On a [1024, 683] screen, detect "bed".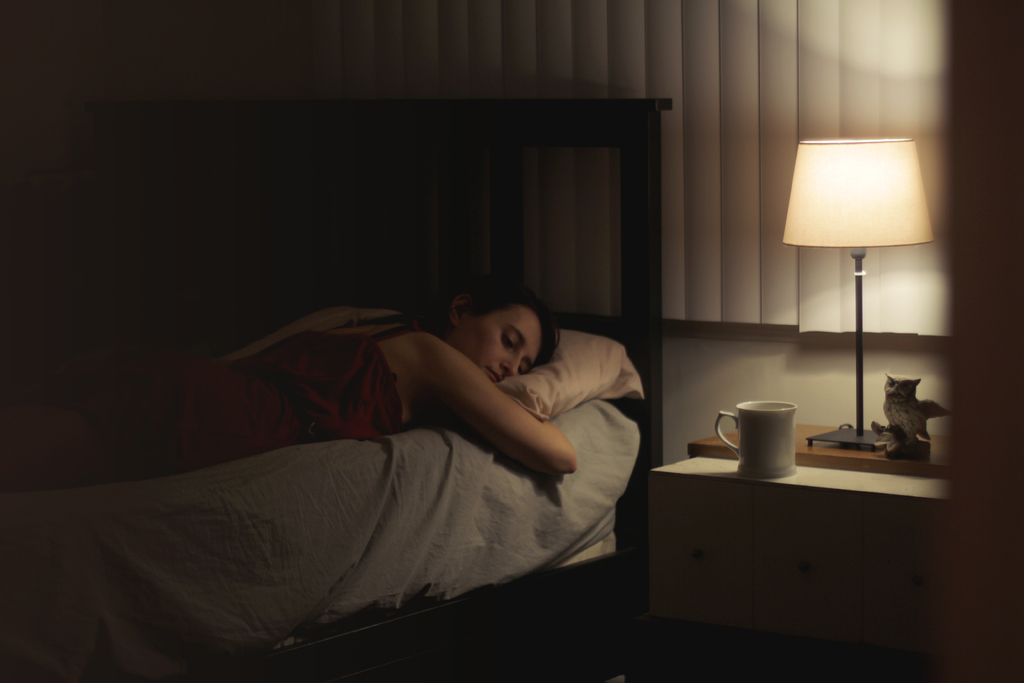
{"left": 0, "top": 99, "right": 668, "bottom": 682}.
